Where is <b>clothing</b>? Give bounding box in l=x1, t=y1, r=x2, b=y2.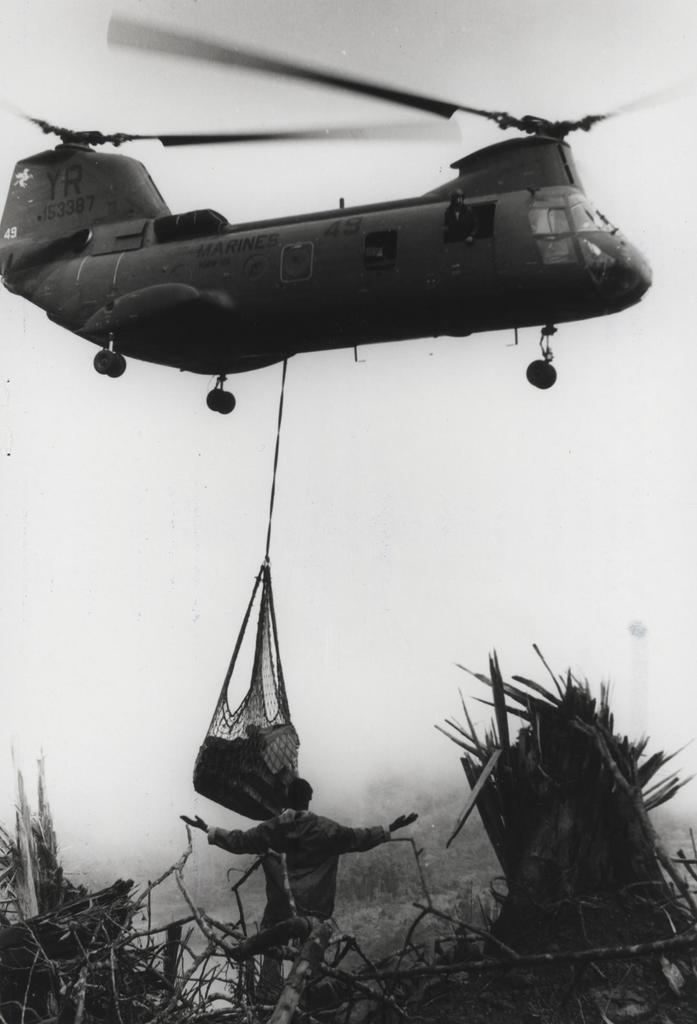
l=197, t=799, r=382, b=953.
